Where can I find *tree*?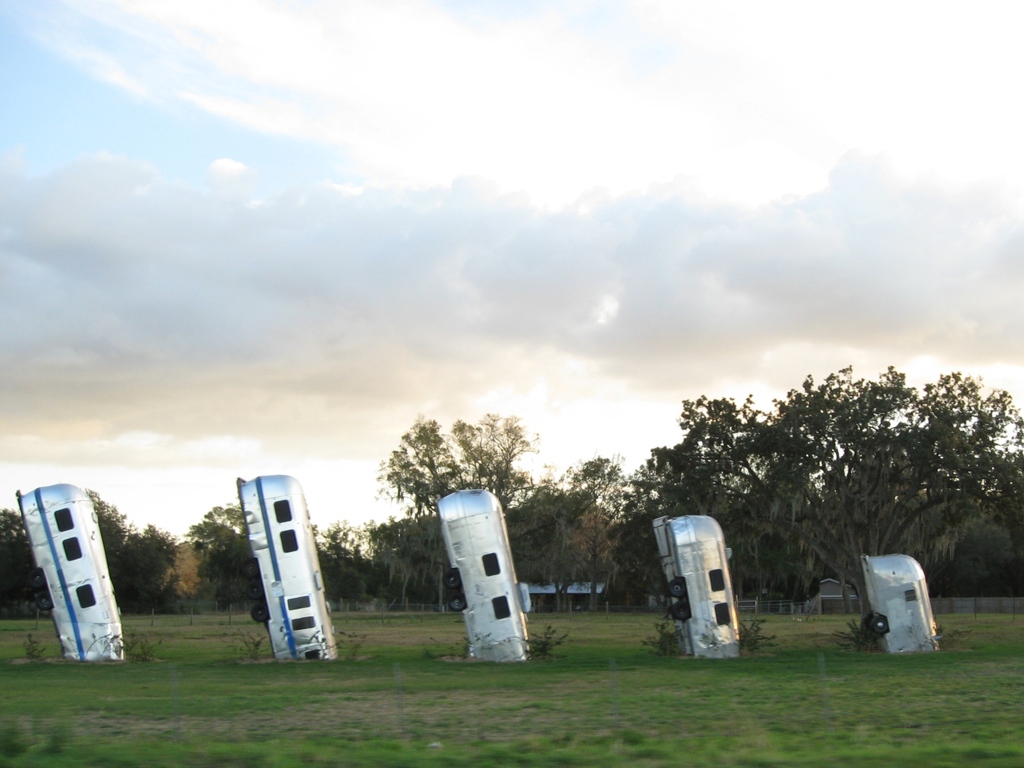
You can find it at box=[509, 481, 595, 616].
